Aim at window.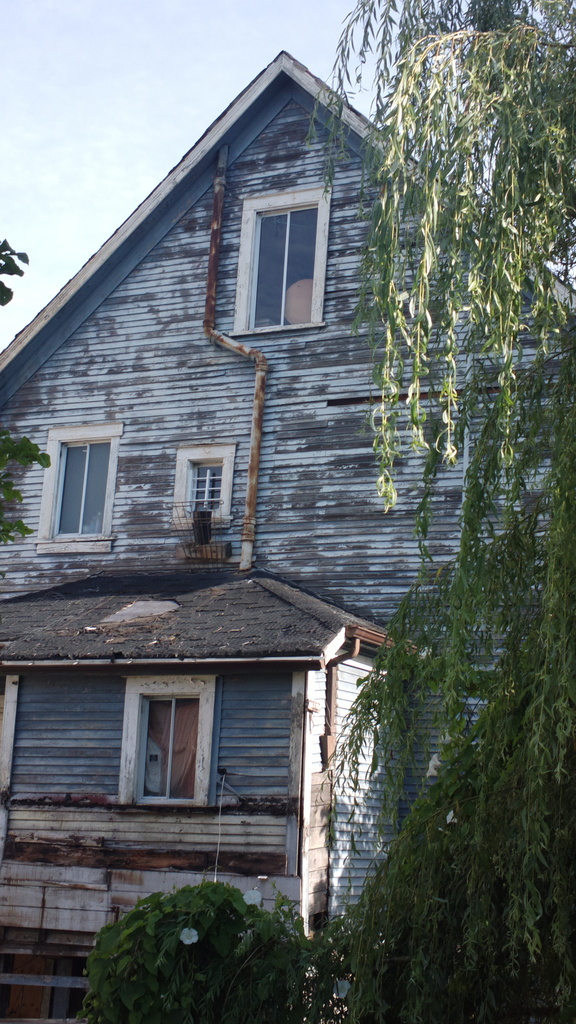
Aimed at [x1=37, y1=429, x2=120, y2=543].
